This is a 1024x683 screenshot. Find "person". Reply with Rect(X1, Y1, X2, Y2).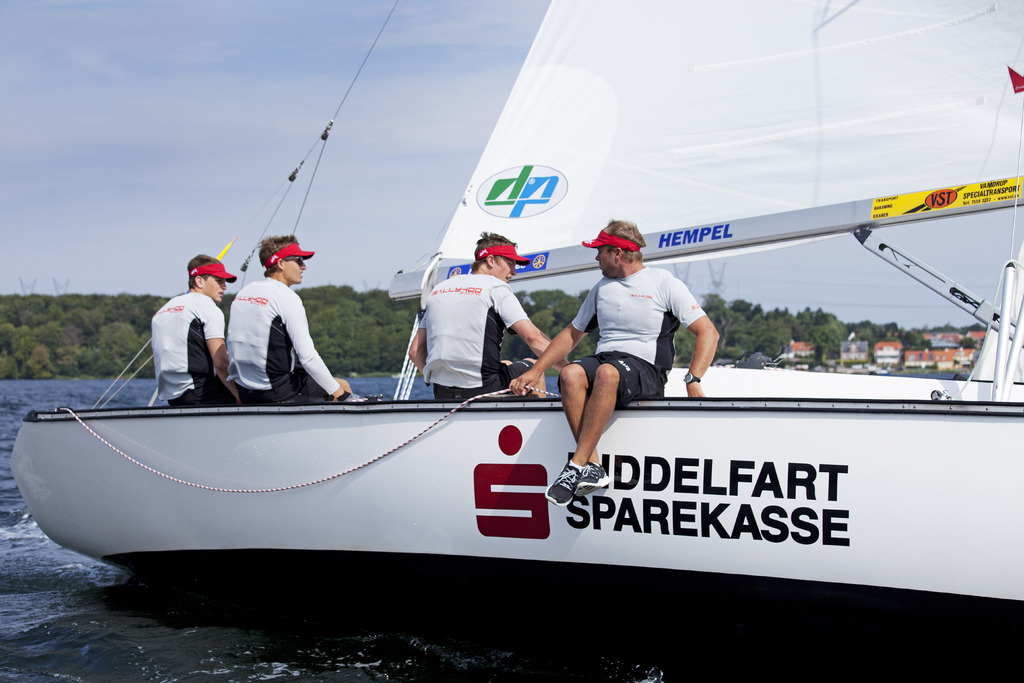
Rect(410, 229, 568, 398).
